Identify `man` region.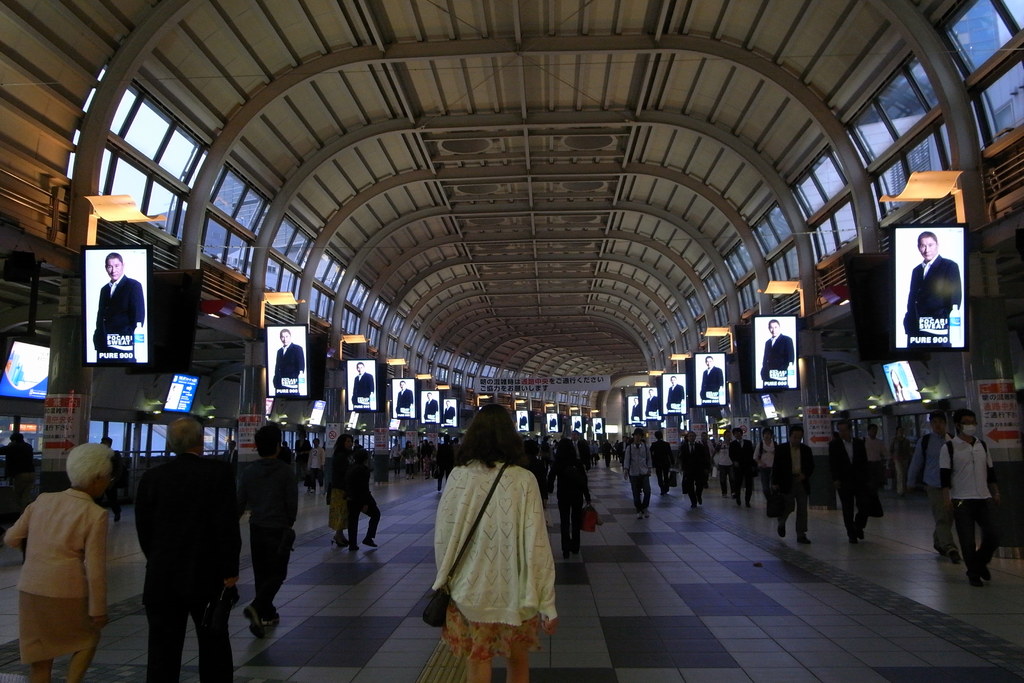
Region: (828, 418, 872, 548).
